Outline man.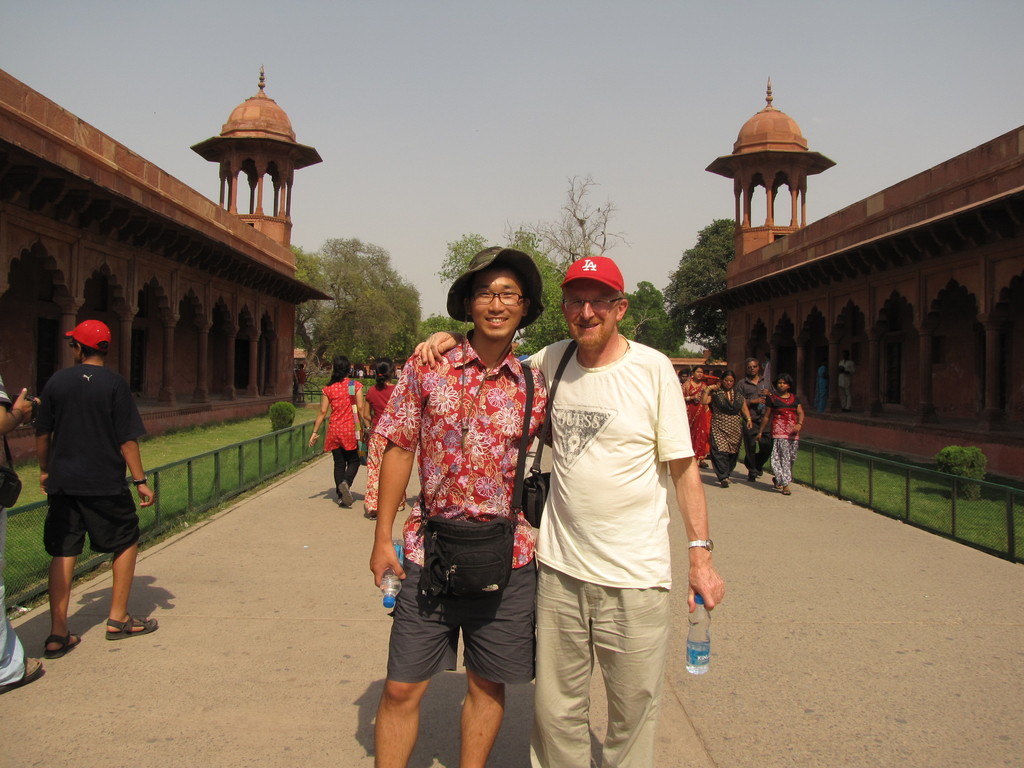
Outline: x1=296, y1=362, x2=305, y2=403.
